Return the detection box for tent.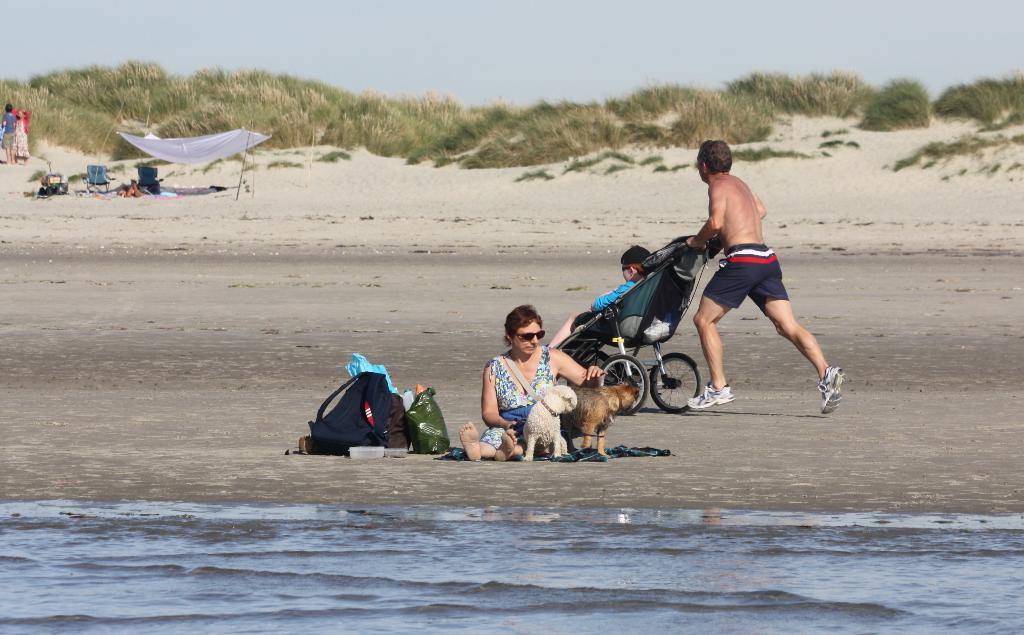
box=[106, 115, 282, 186].
